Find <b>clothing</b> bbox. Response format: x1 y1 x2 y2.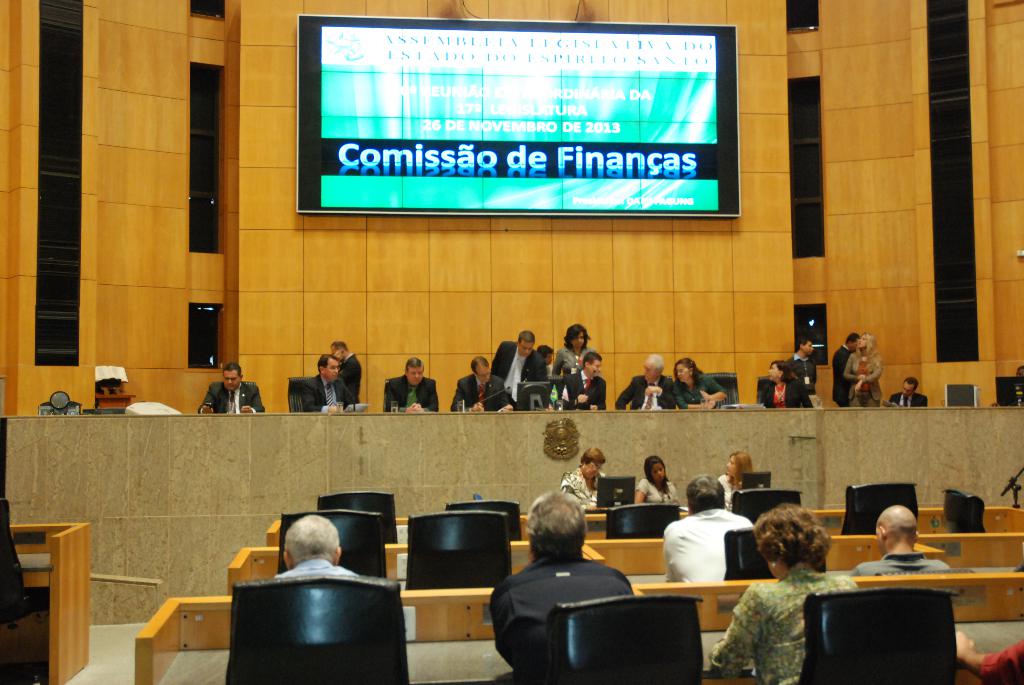
757 374 820 411.
